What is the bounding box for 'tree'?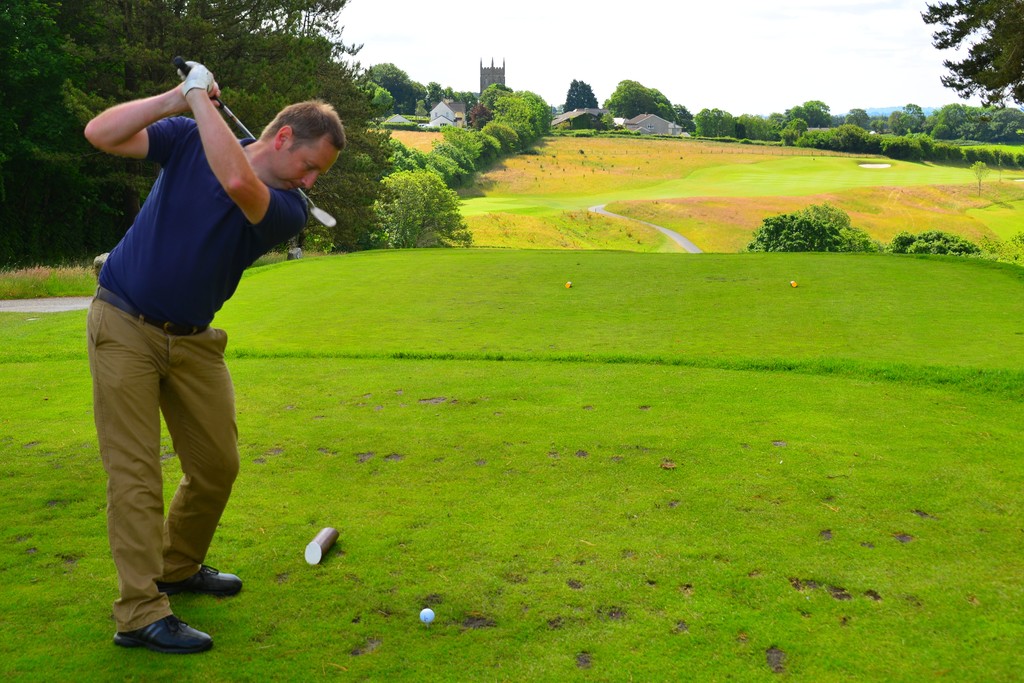
bbox=(0, 0, 158, 285).
